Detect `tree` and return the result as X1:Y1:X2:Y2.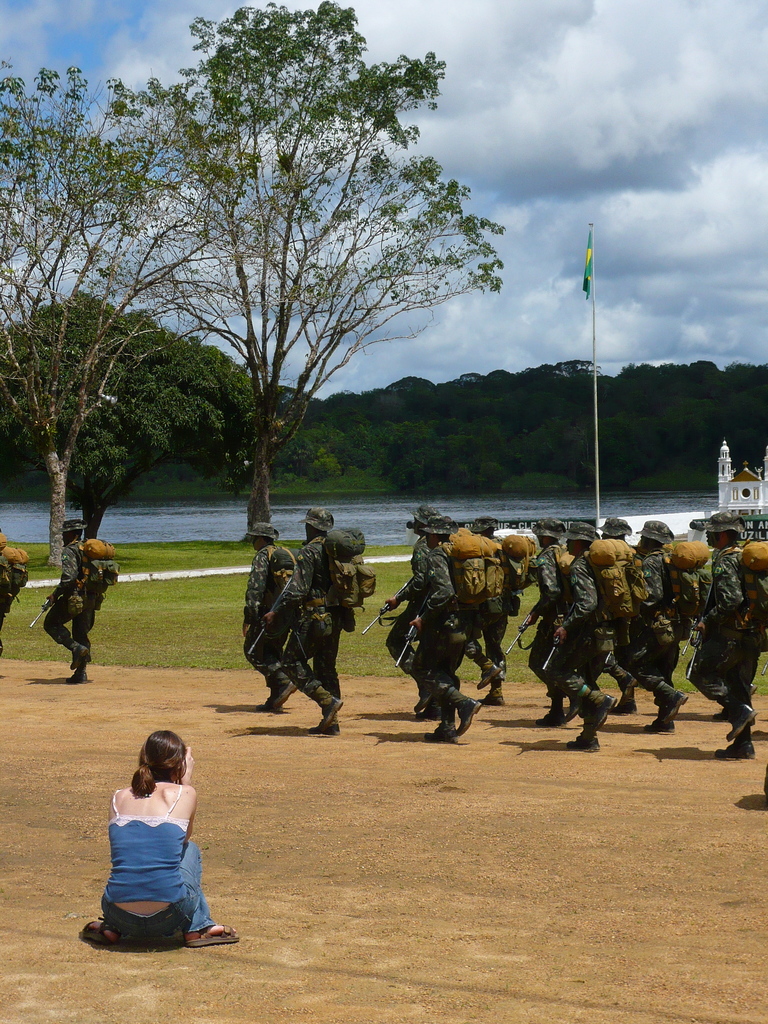
0:49:289:560.
